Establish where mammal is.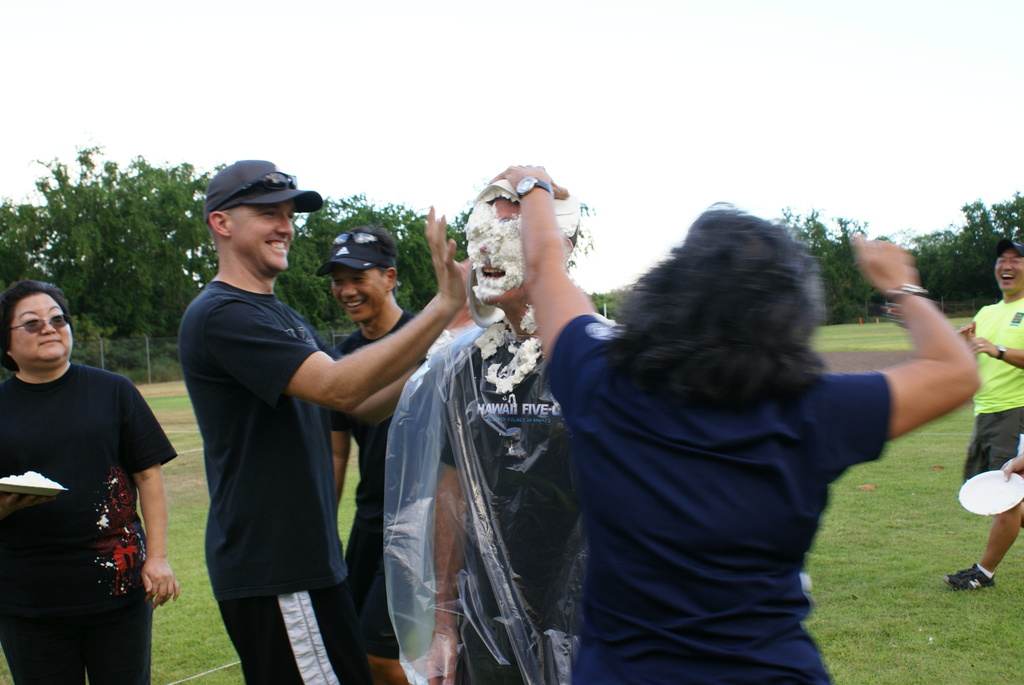
Established at pyautogui.locateOnScreen(181, 156, 473, 684).
